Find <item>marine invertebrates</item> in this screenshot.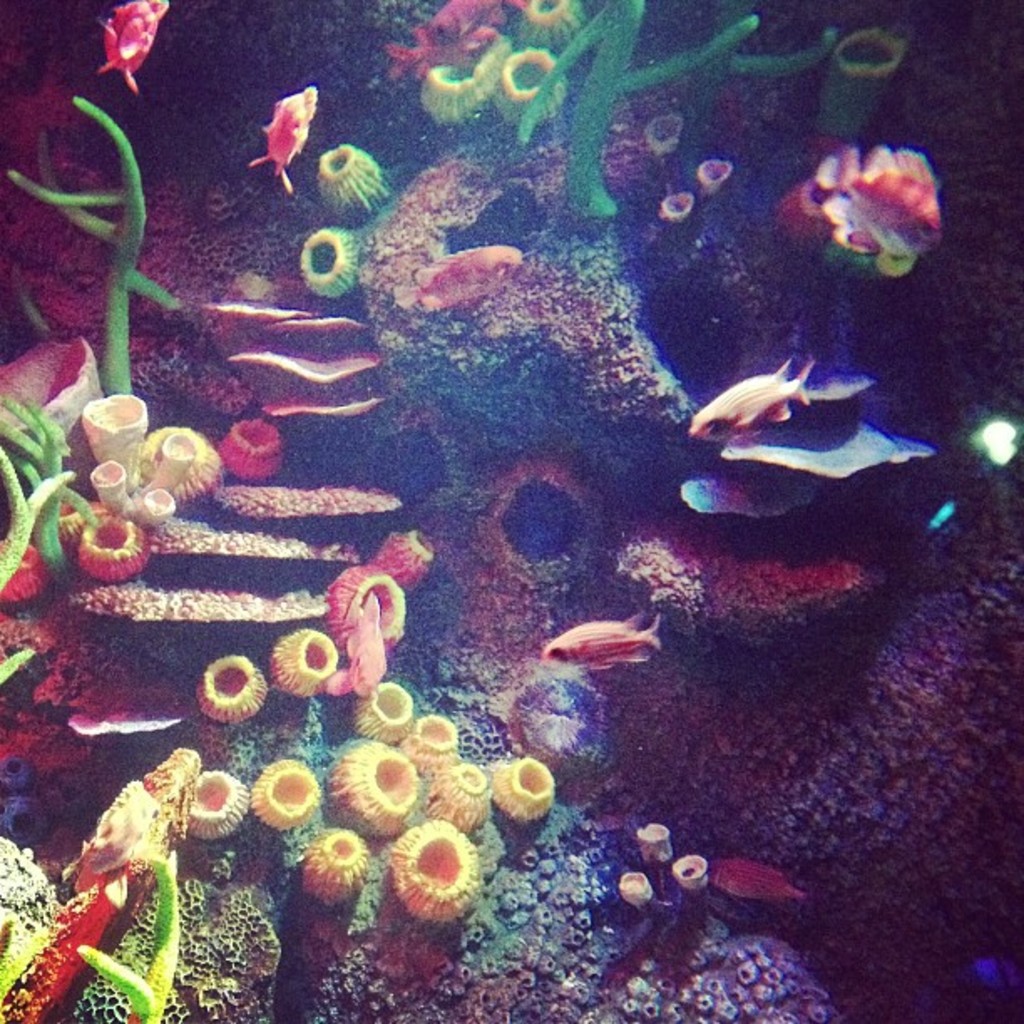
The bounding box for <item>marine invertebrates</item> is <bbox>648, 186, 699, 234</bbox>.
